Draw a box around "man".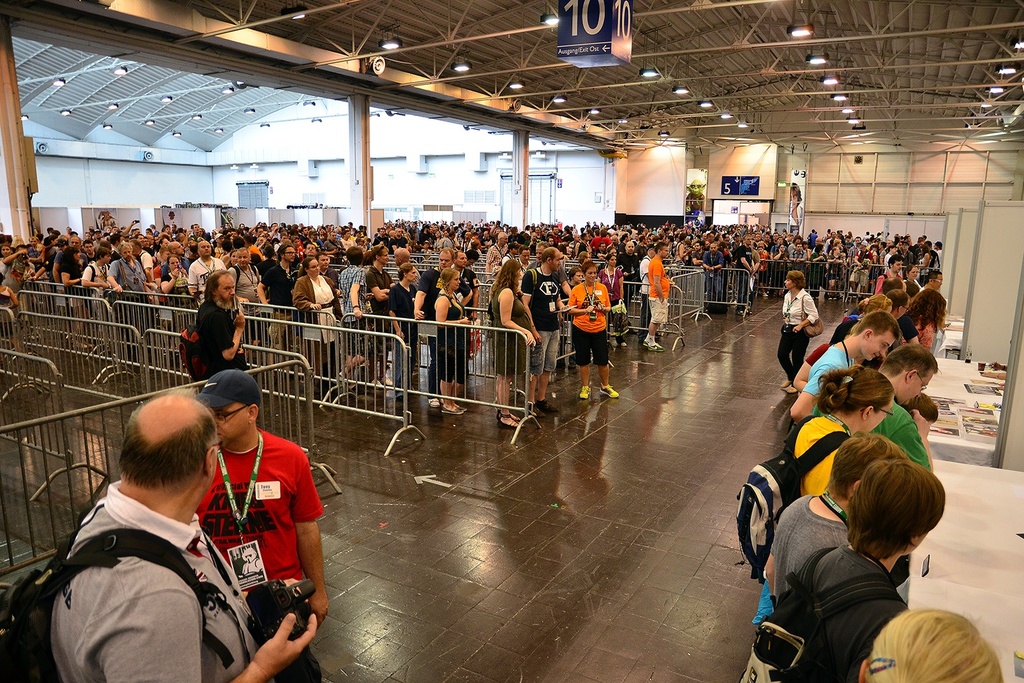
box(76, 245, 126, 372).
